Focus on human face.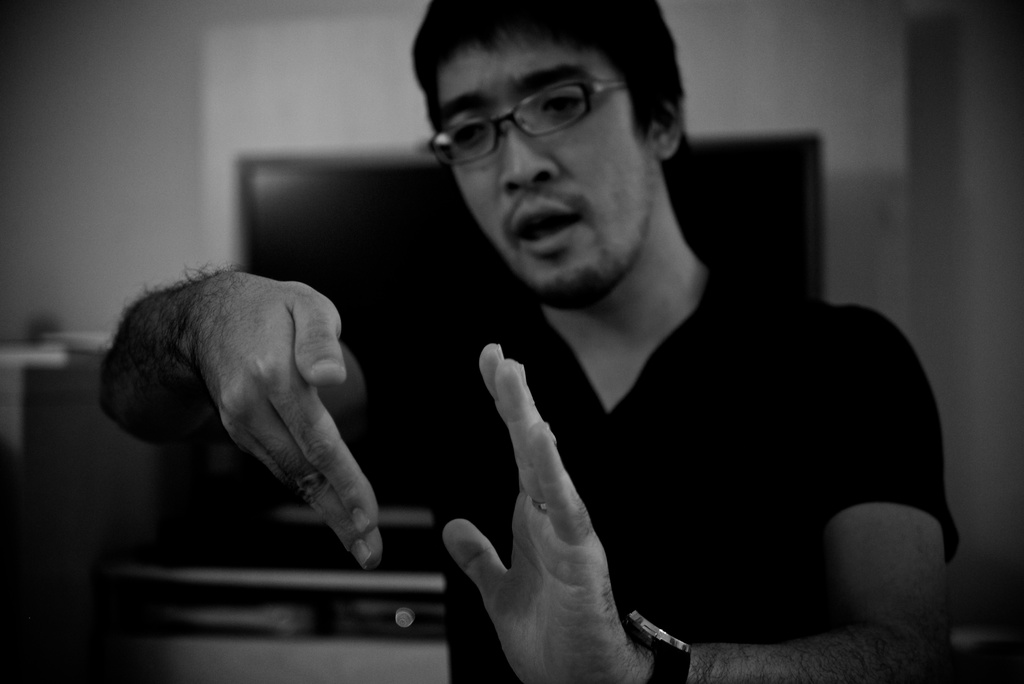
Focused at (left=423, top=28, right=660, bottom=313).
